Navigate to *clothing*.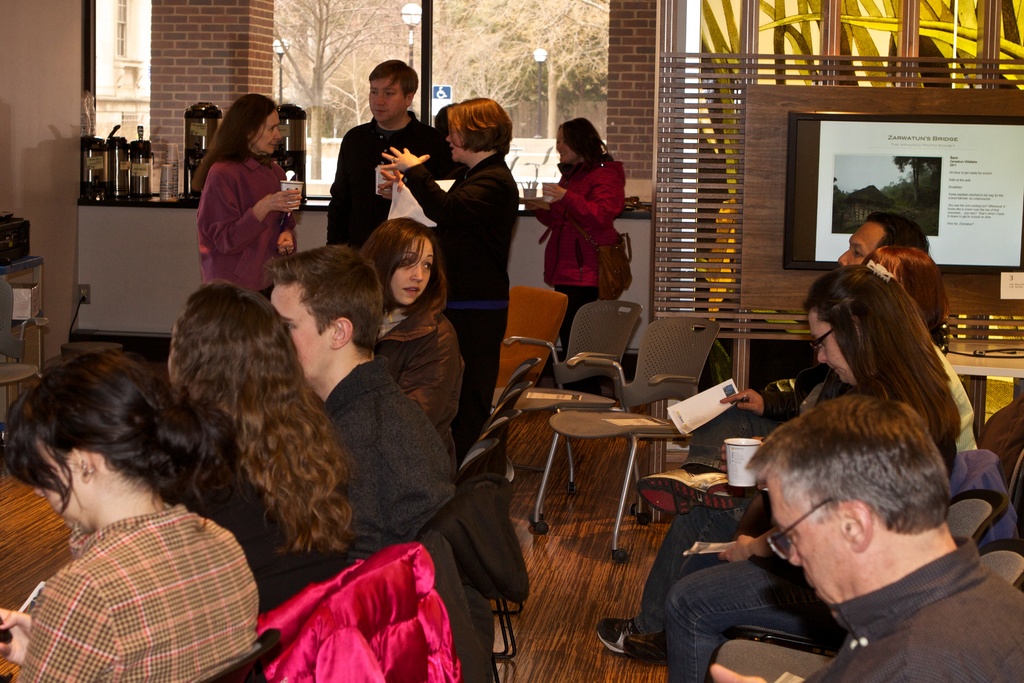
Navigation target: 548 151 625 350.
